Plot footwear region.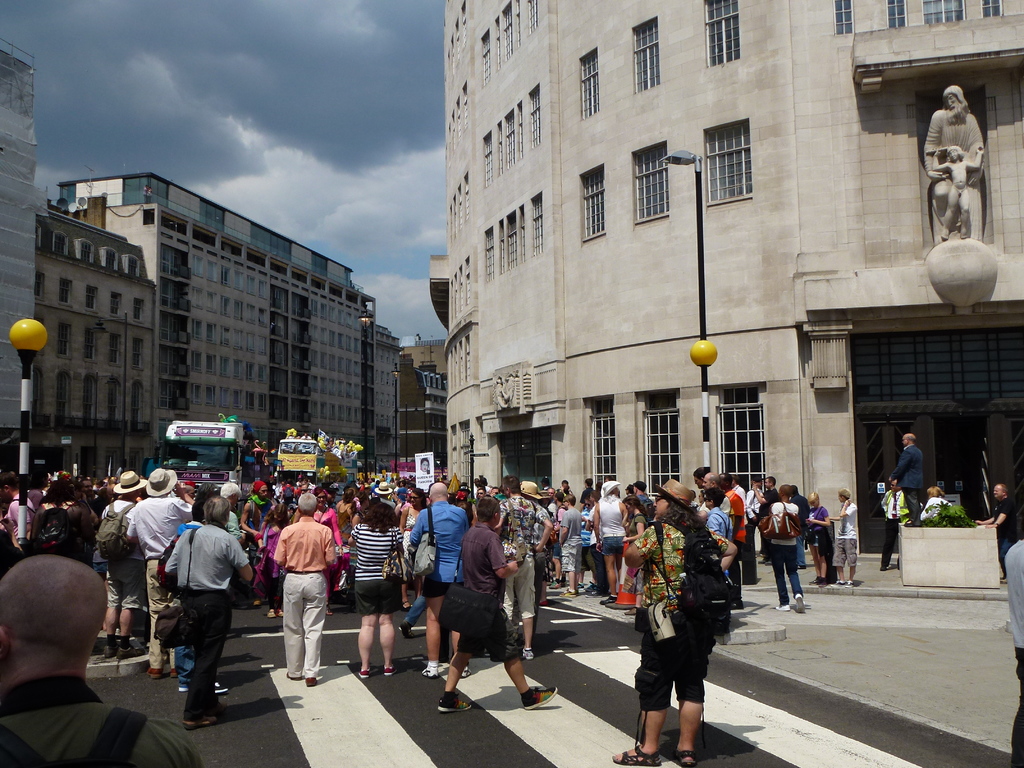
Plotted at x1=610, y1=743, x2=662, y2=767.
